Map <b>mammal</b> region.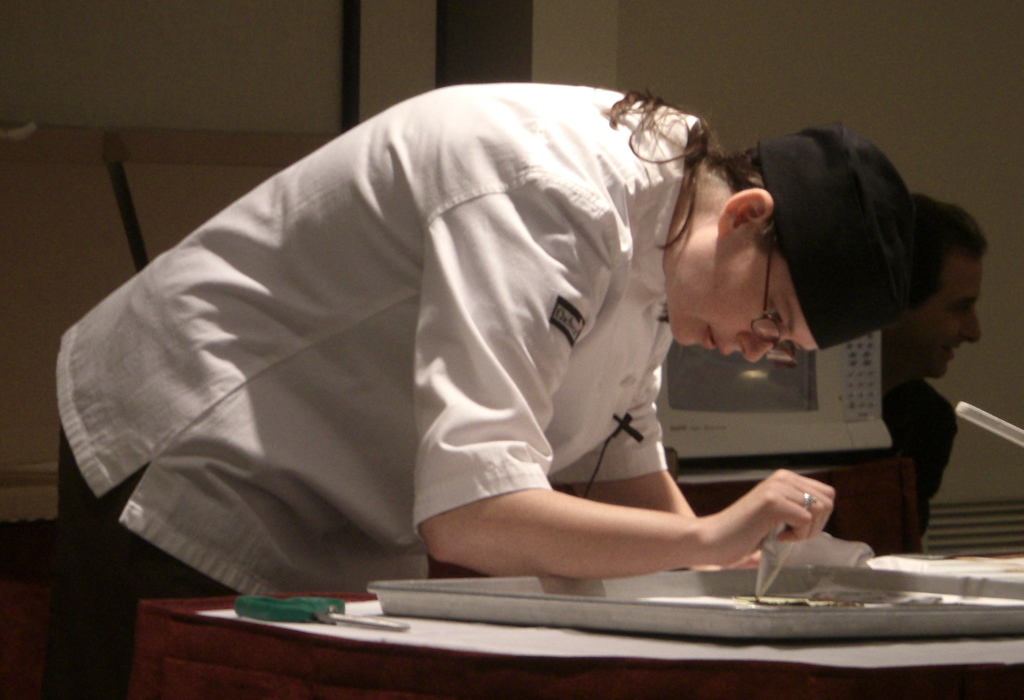
Mapped to bbox=[105, 84, 1006, 697].
